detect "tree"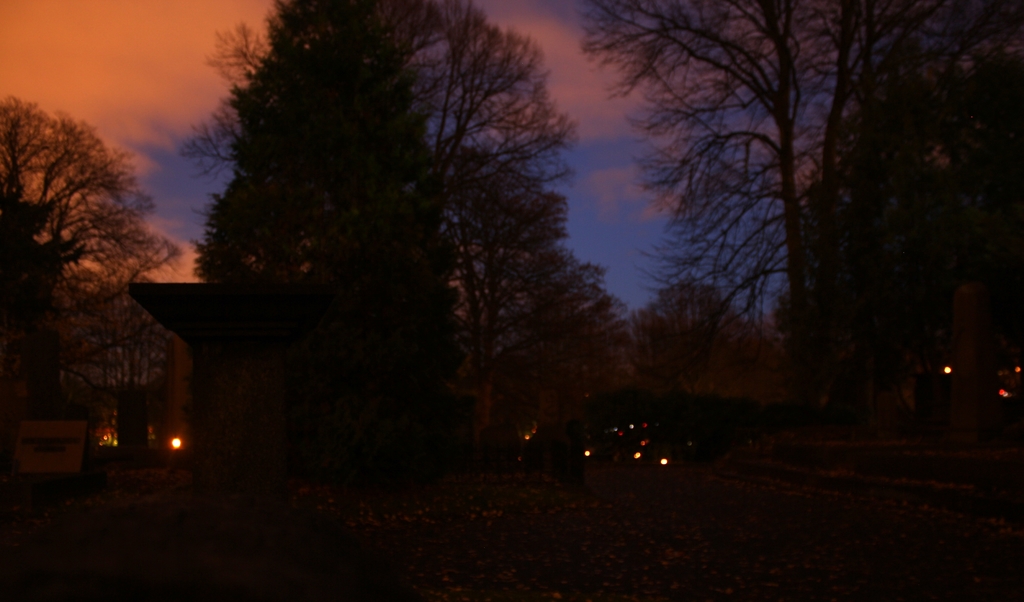
pyautogui.locateOnScreen(159, 0, 614, 452)
